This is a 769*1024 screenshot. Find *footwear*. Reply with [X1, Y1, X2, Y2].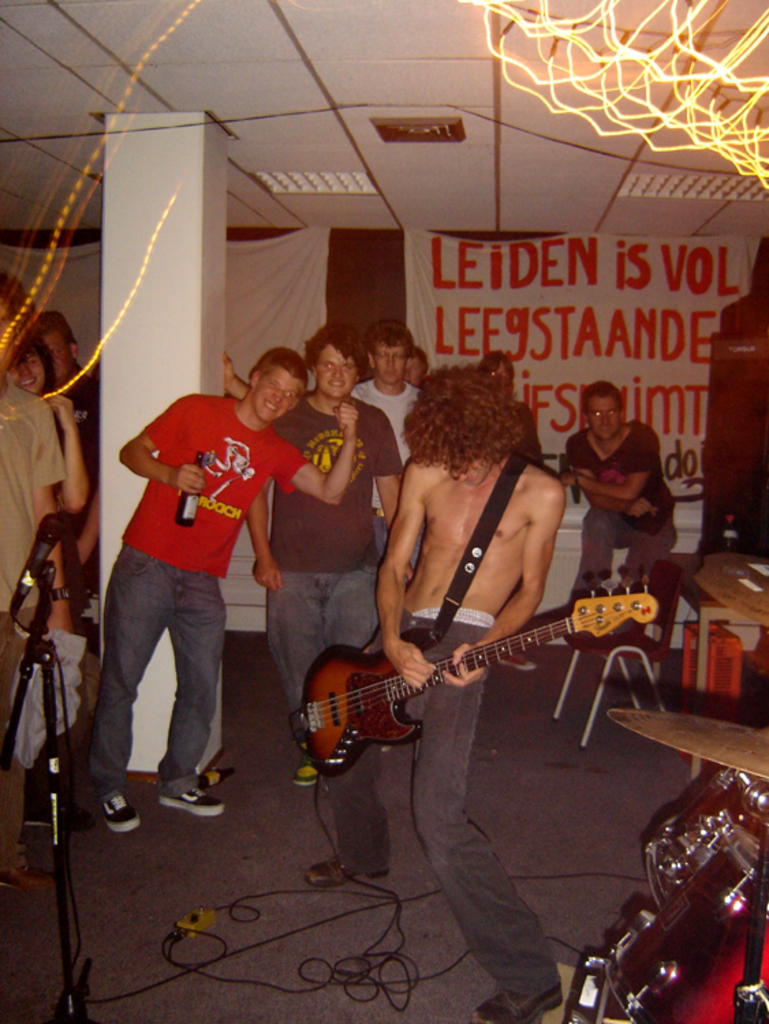
[303, 856, 388, 886].
